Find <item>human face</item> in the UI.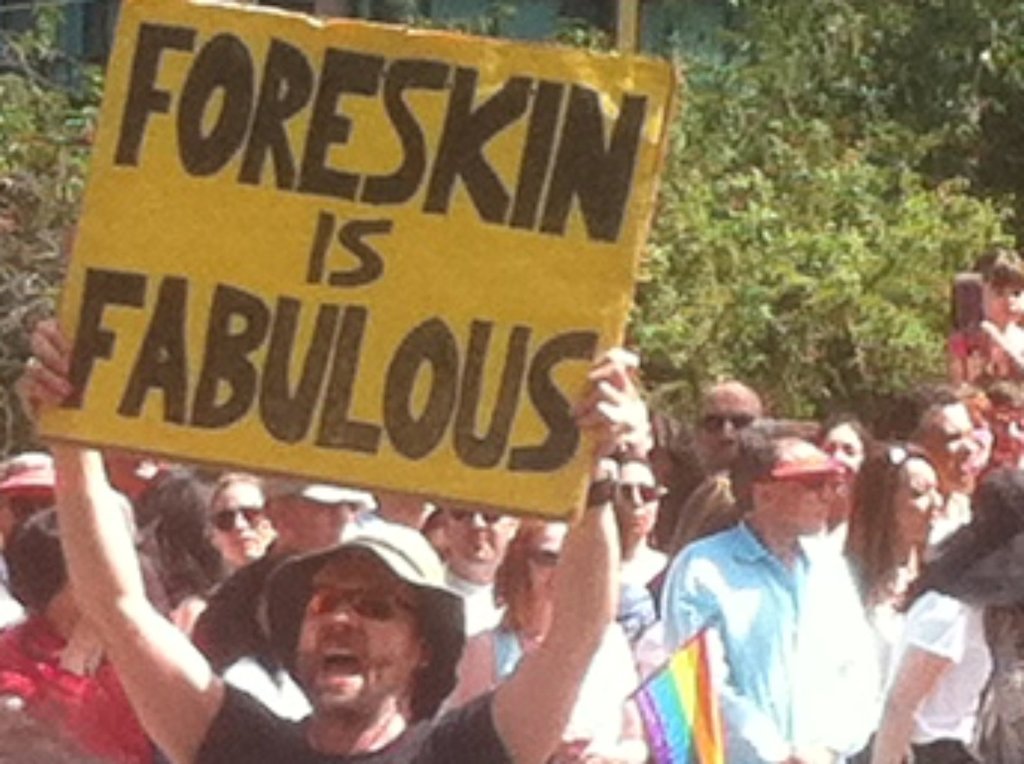
UI element at Rect(928, 405, 974, 487).
